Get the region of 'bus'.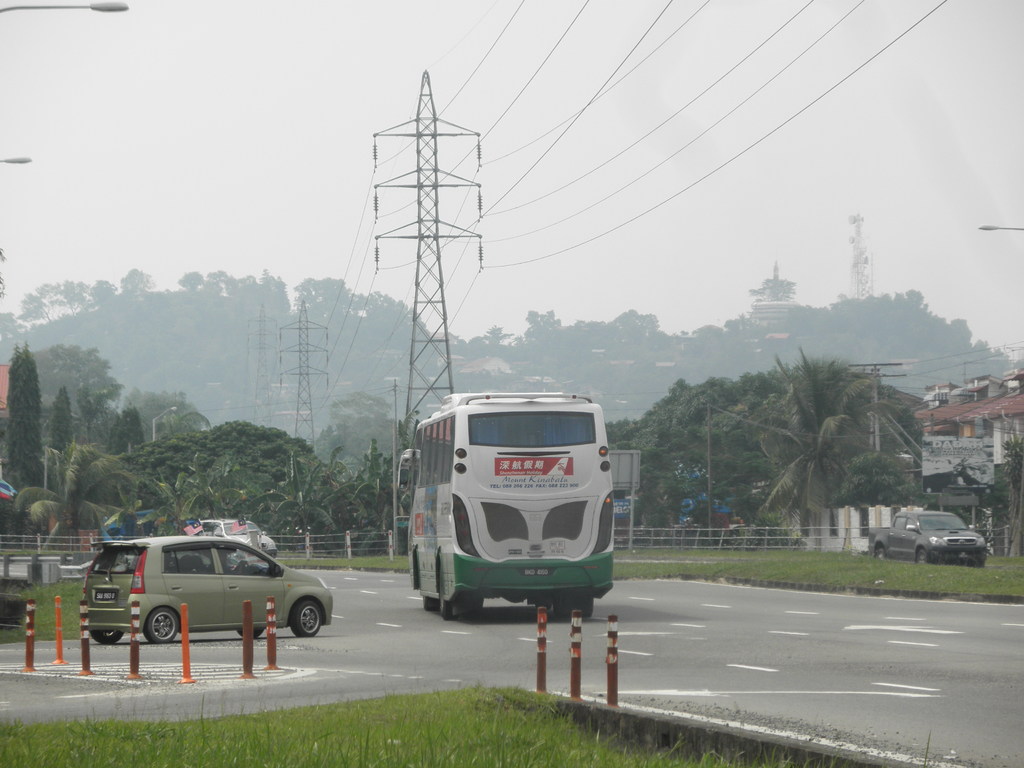
detection(392, 389, 616, 618).
